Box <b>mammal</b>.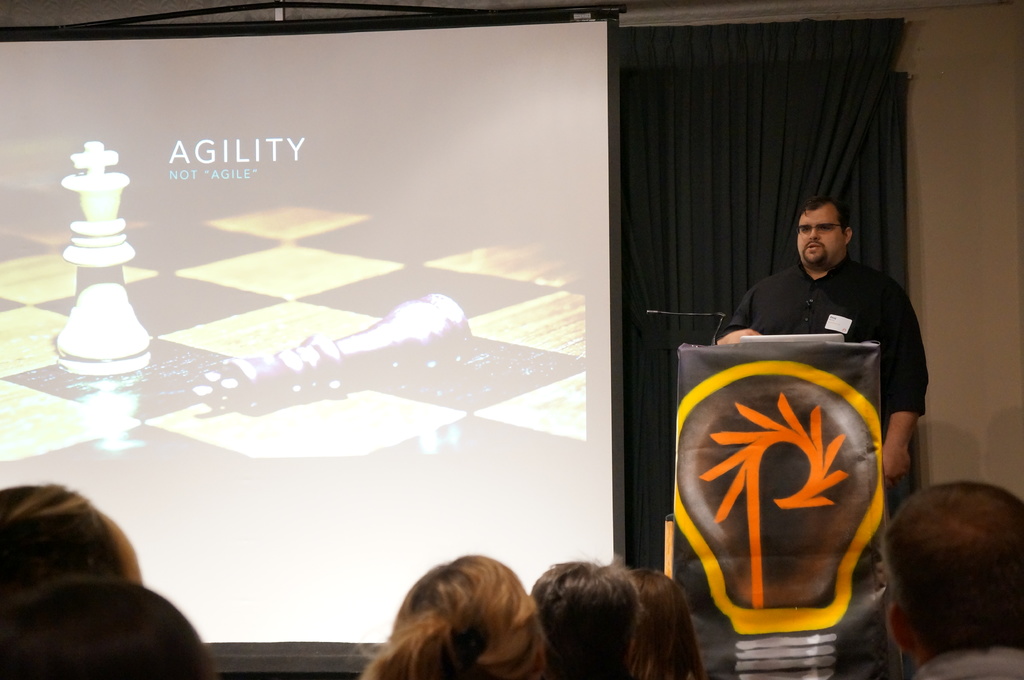
left=355, top=562, right=557, bottom=679.
